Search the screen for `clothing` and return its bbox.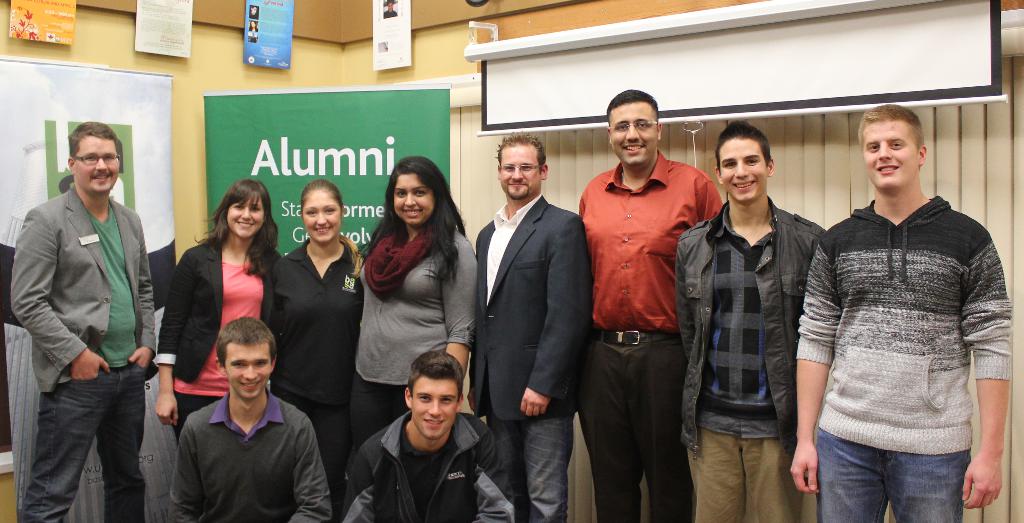
Found: detection(784, 189, 1014, 467).
